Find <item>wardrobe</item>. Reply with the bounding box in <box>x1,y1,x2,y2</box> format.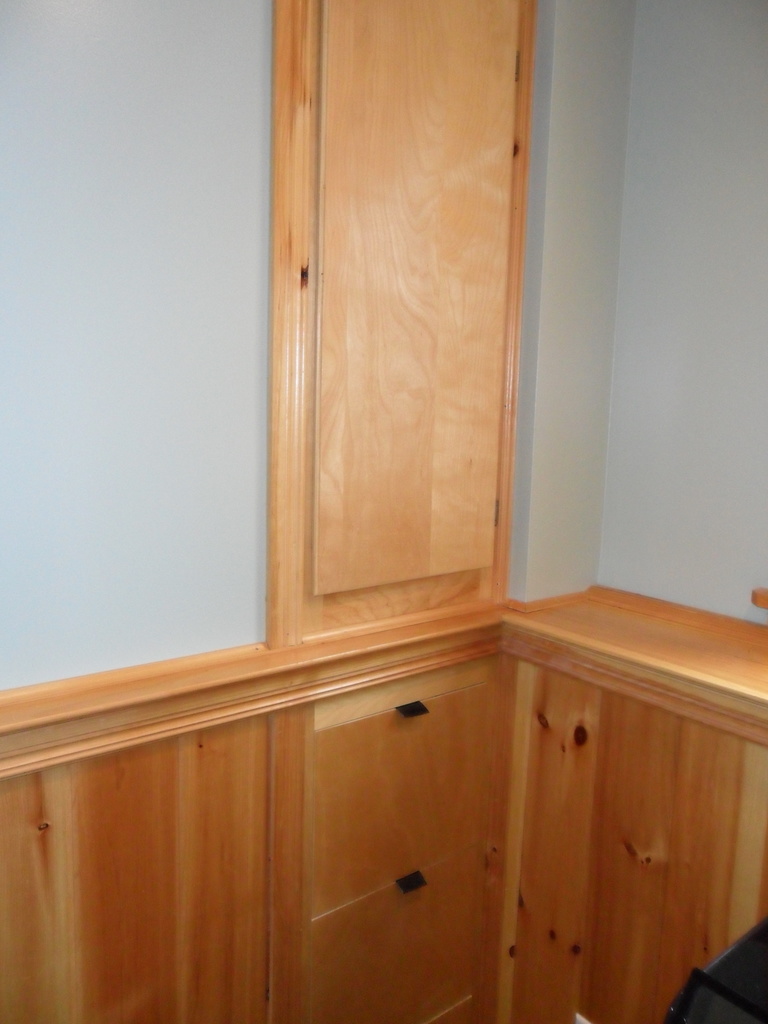
<box>0,0,767,1023</box>.
